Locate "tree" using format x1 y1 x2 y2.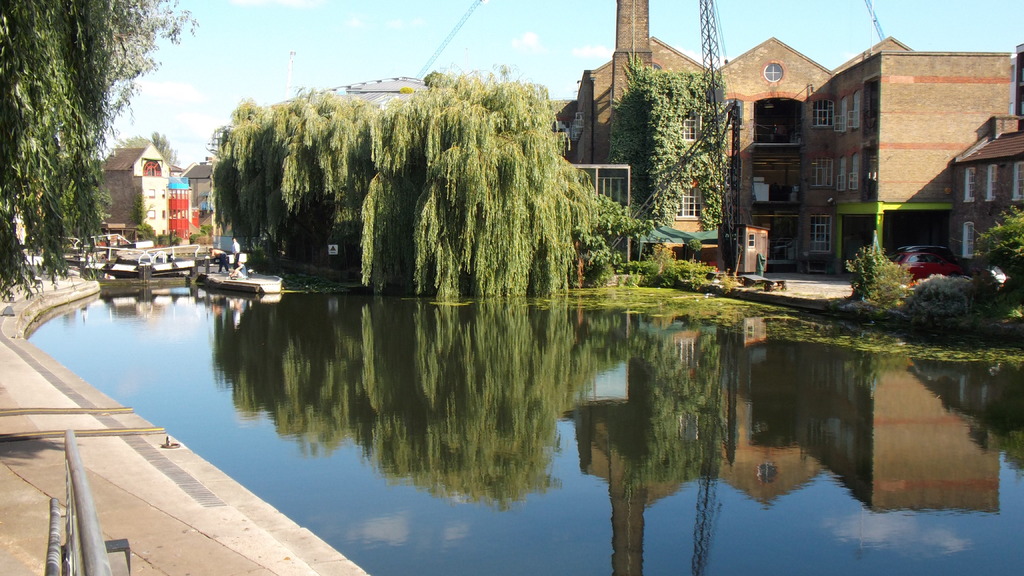
10 11 124 297.
